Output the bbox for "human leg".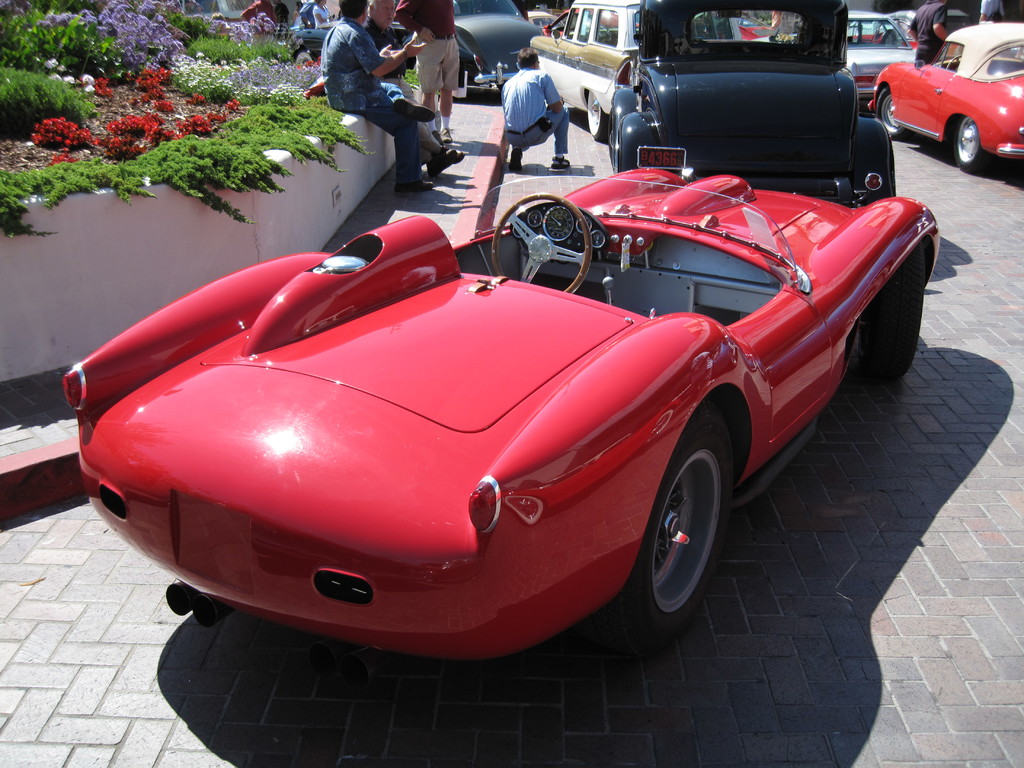
locate(504, 135, 529, 173).
